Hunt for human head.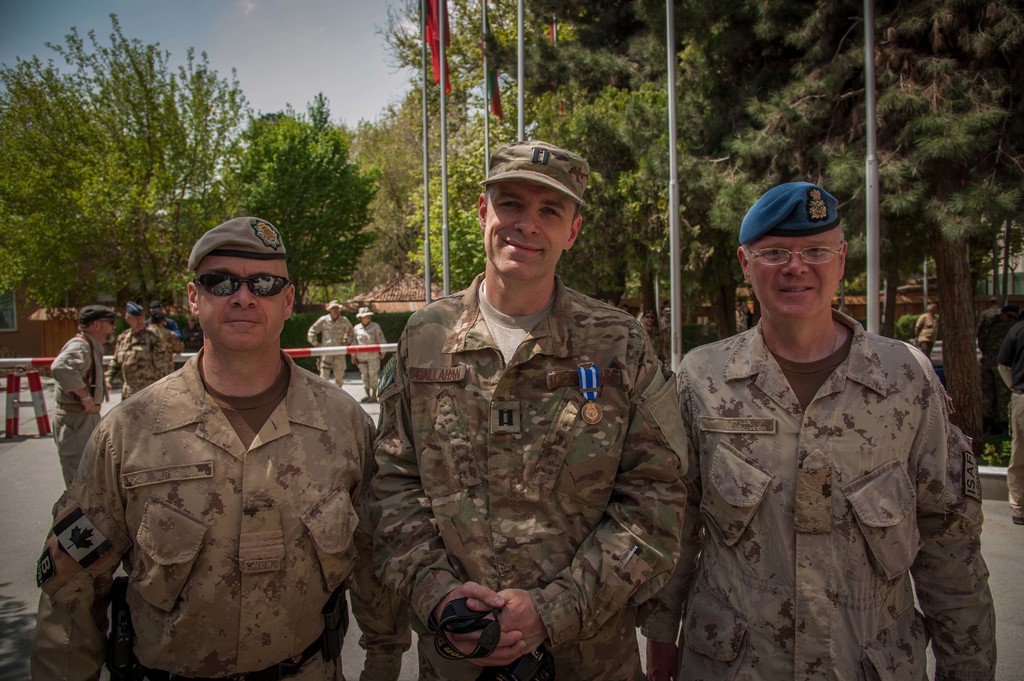
Hunted down at bbox(643, 307, 655, 328).
